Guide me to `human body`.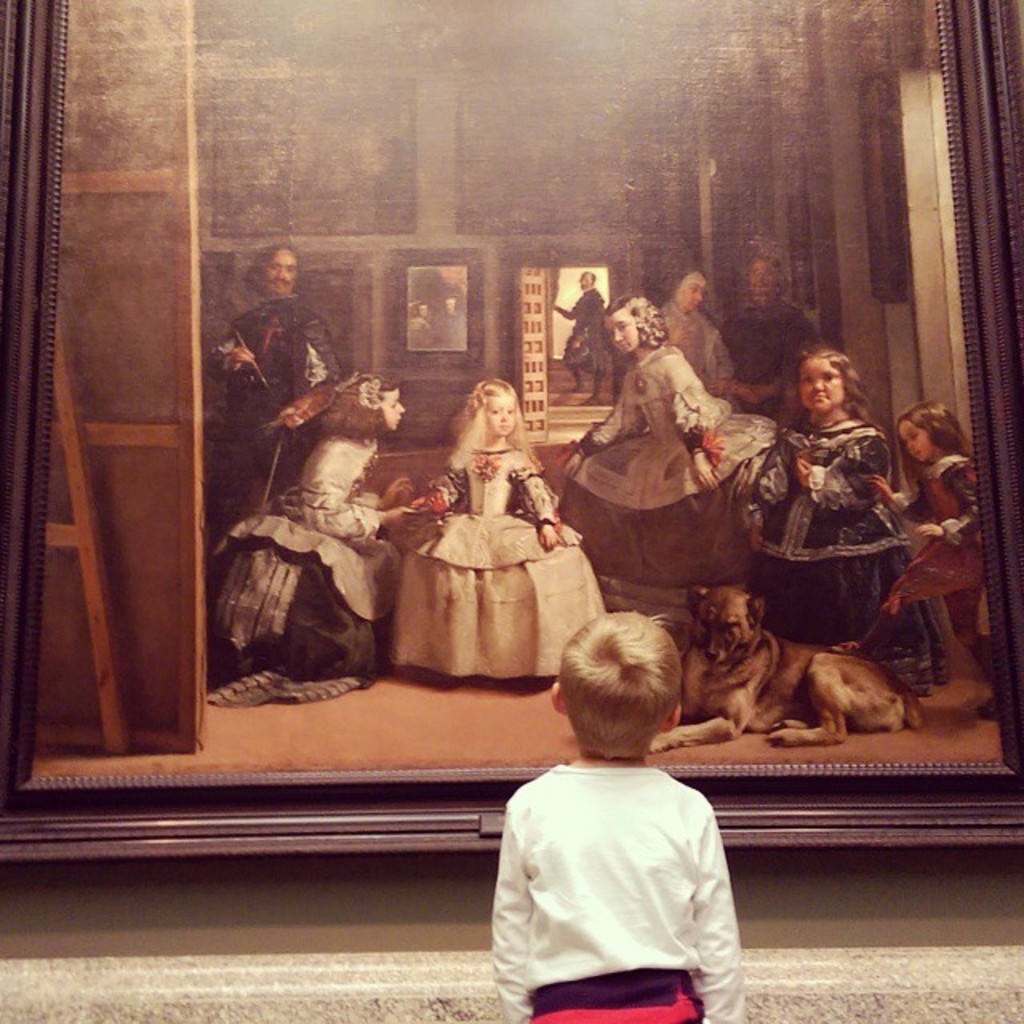
Guidance: 731/245/818/419.
